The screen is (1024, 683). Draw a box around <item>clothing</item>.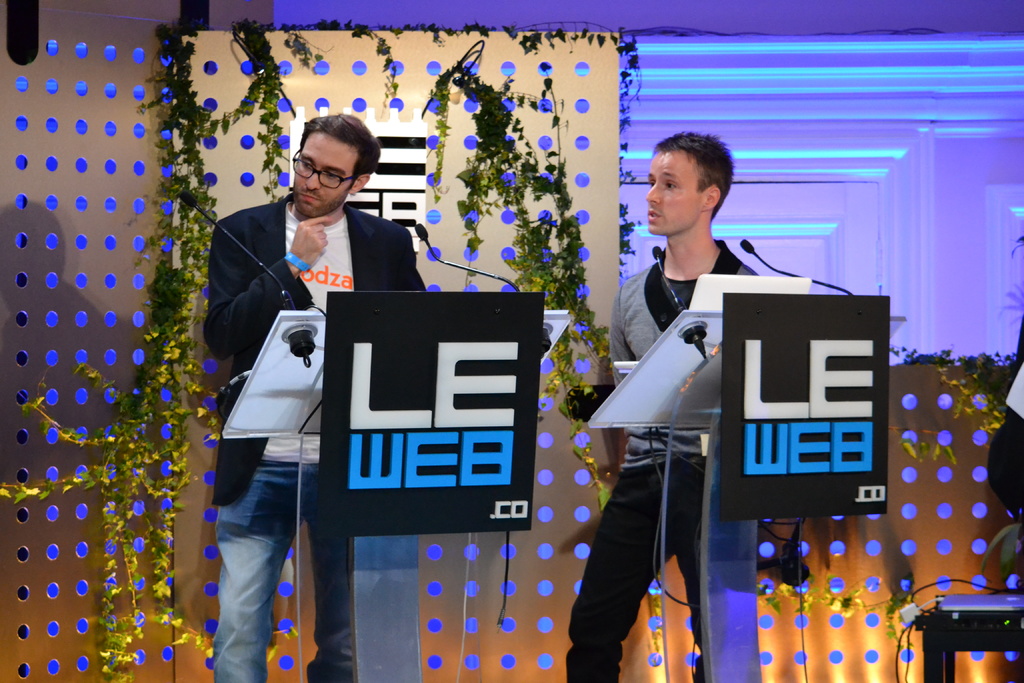
Rect(561, 239, 758, 682).
